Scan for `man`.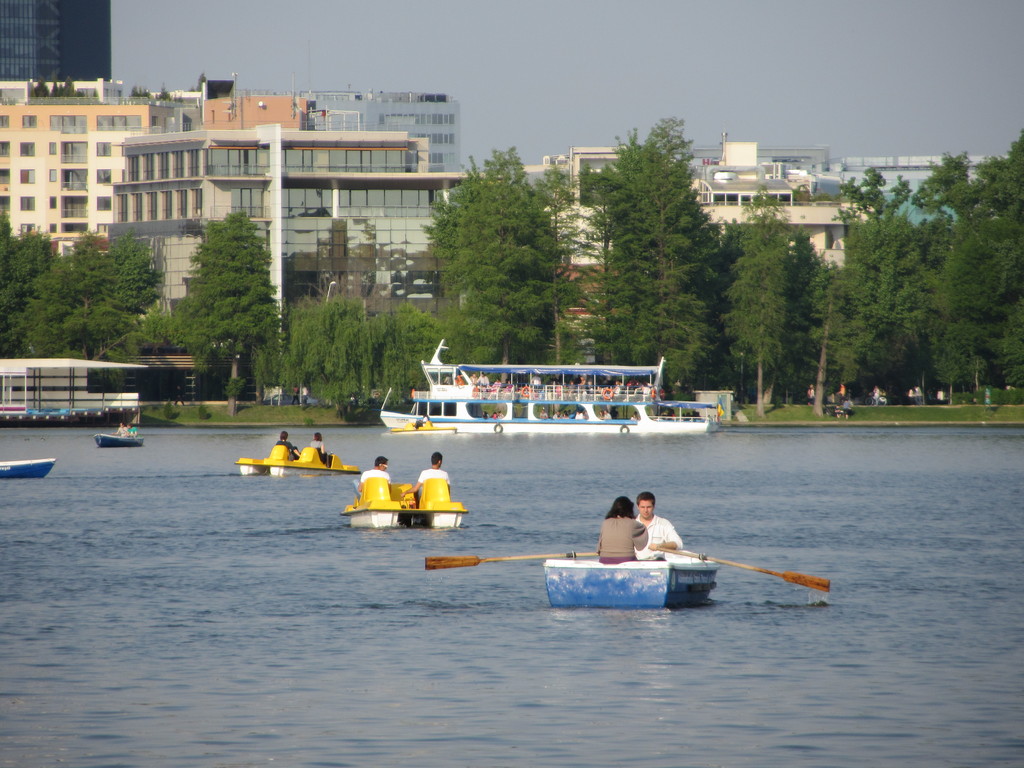
Scan result: (left=300, top=388, right=310, bottom=406).
